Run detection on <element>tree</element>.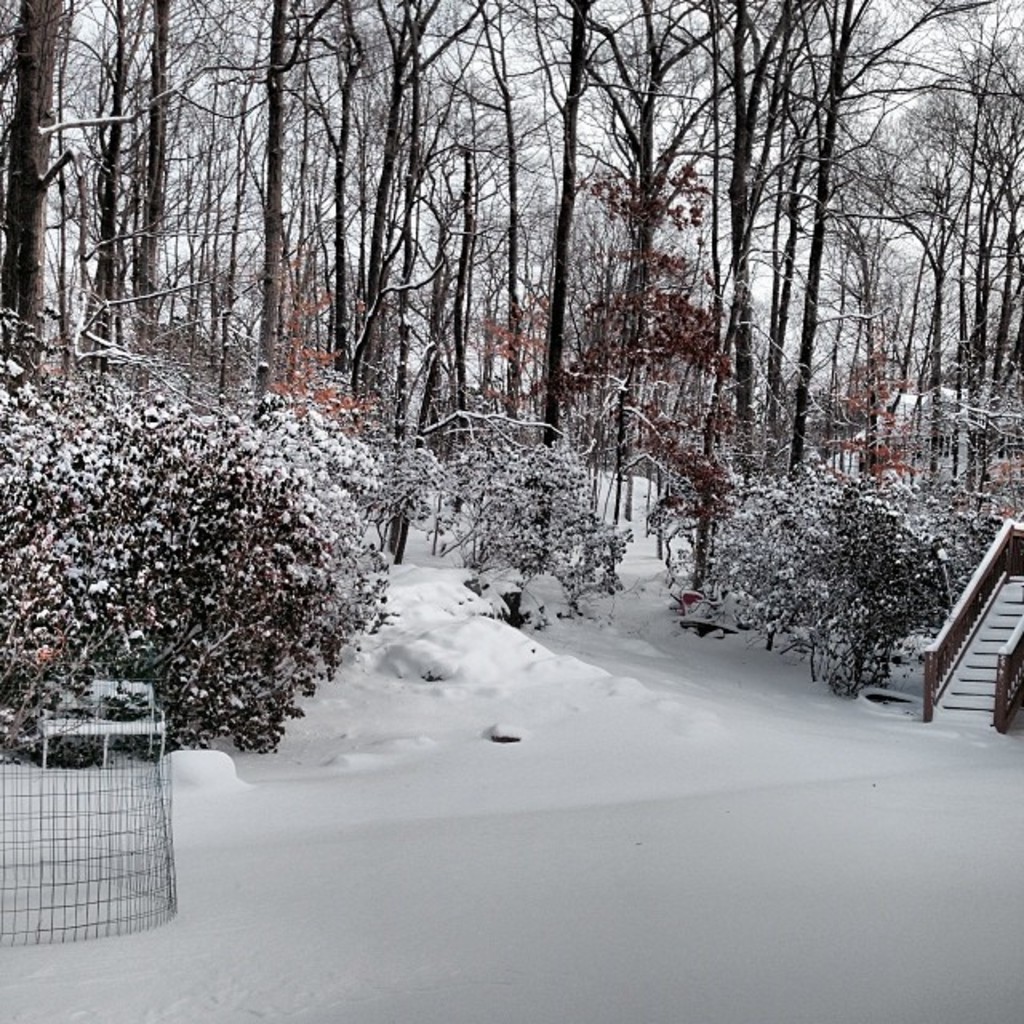
Result: box=[336, 0, 427, 478].
